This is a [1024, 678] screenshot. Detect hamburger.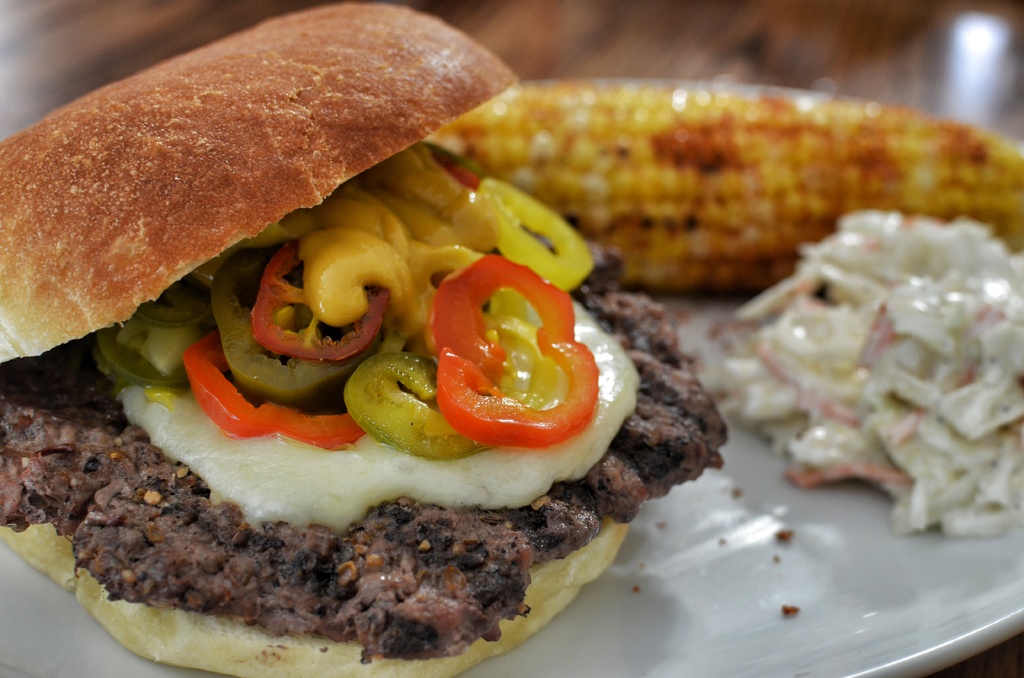
{"left": 0, "top": 1, "right": 731, "bottom": 677}.
